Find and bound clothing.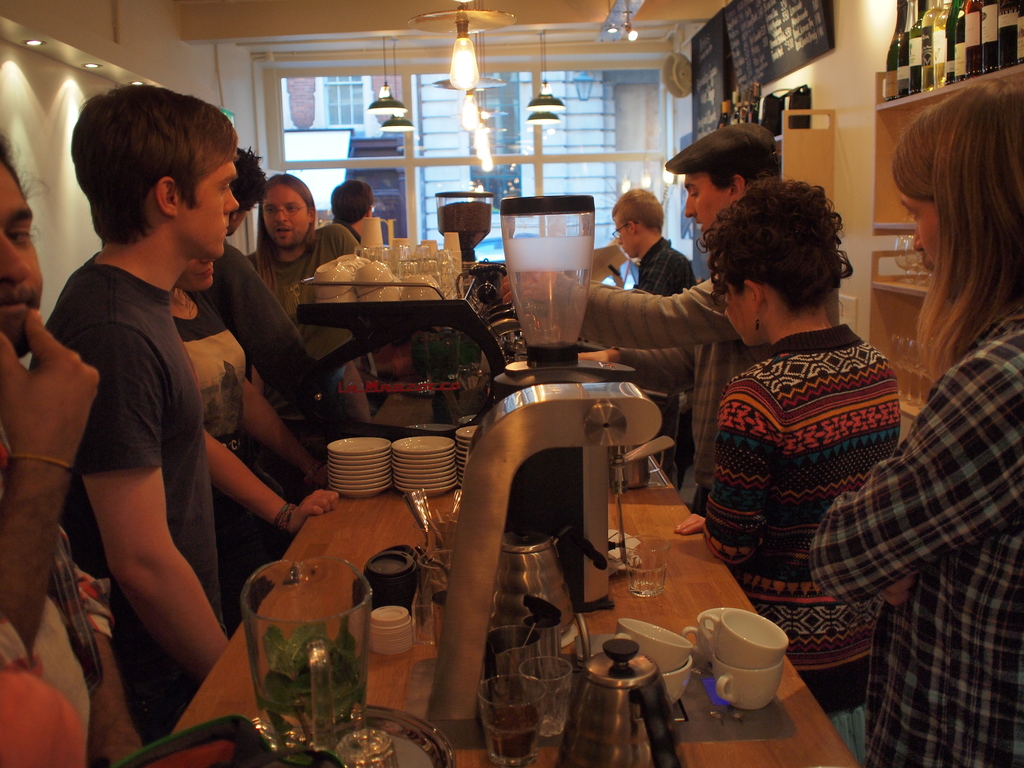
Bound: (812,298,1023,767).
